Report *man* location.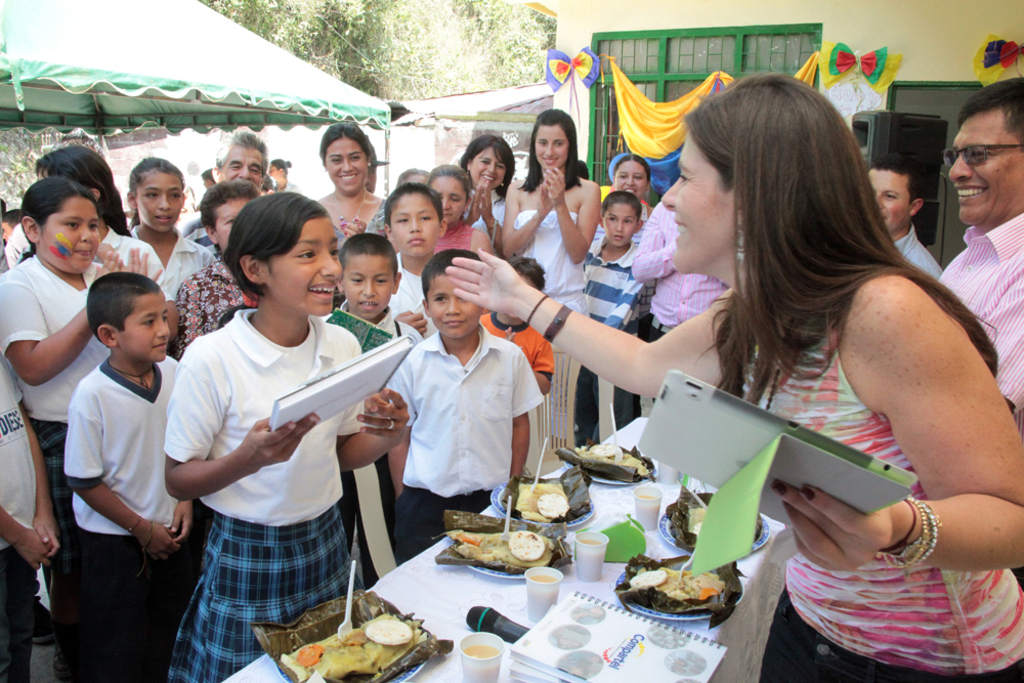
Report: x1=184, y1=128, x2=266, y2=256.
